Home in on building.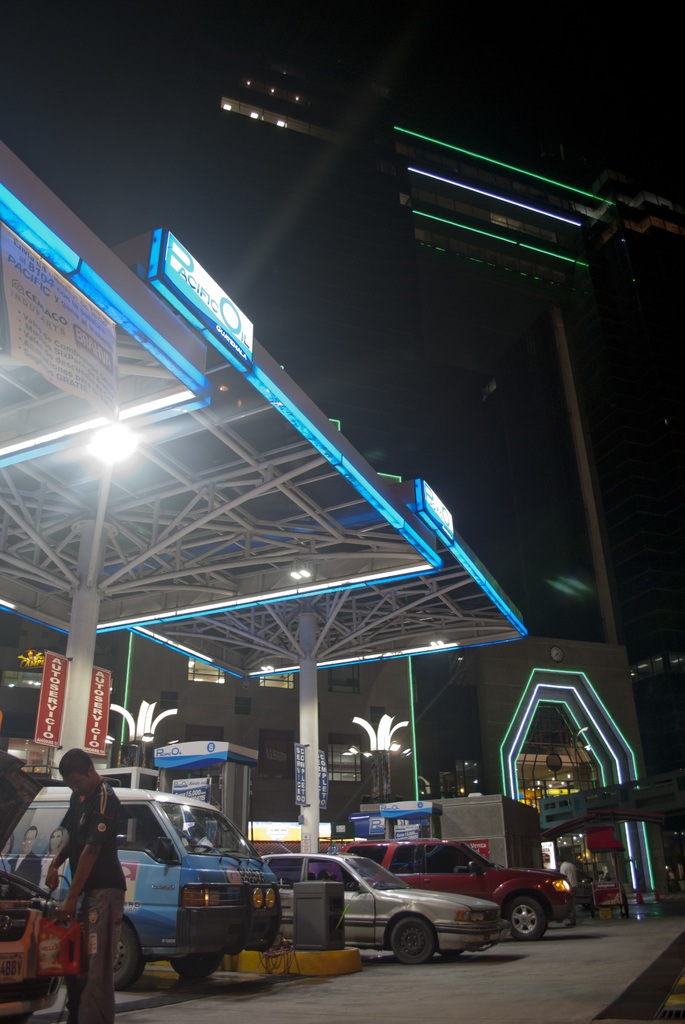
Homed in at {"left": 124, "top": 42, "right": 665, "bottom": 893}.
